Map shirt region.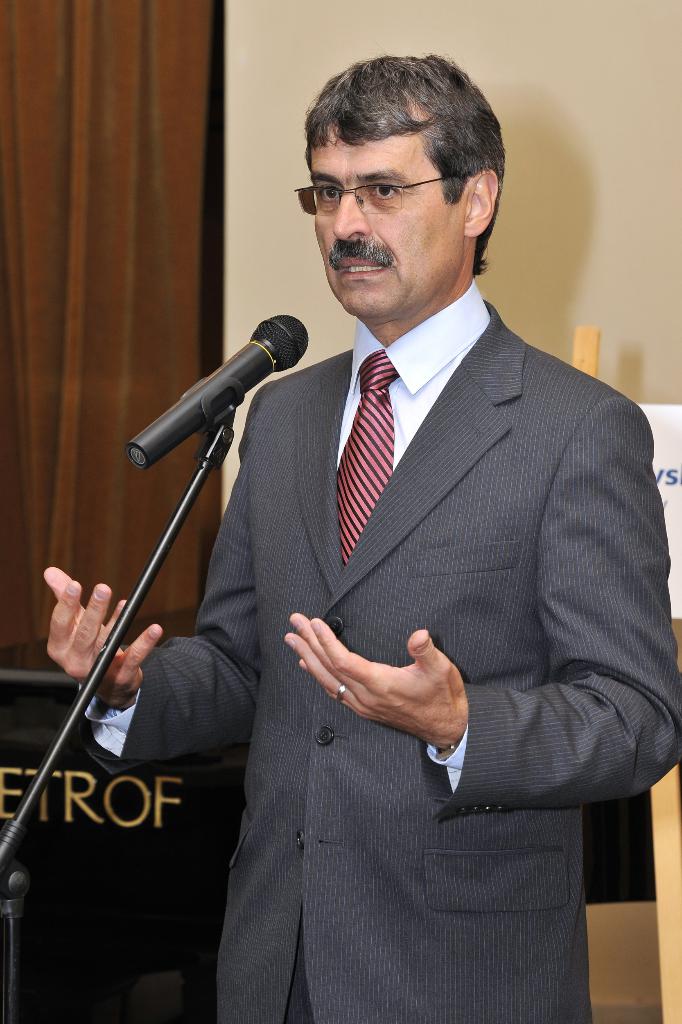
Mapped to bbox(86, 276, 489, 769).
